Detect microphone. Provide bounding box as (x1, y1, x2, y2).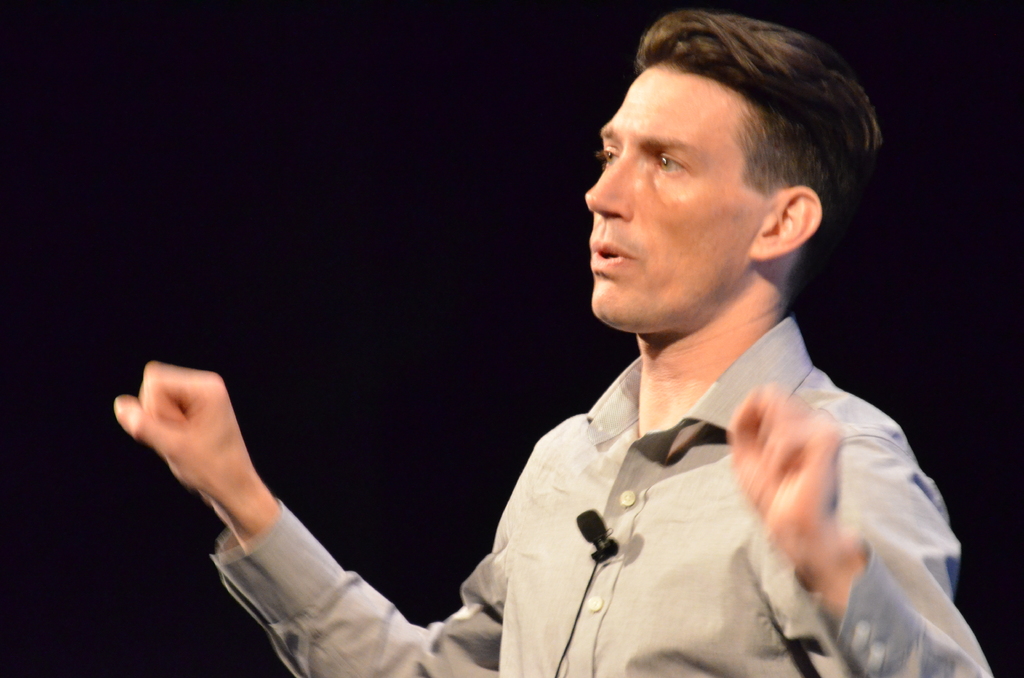
(569, 500, 632, 561).
